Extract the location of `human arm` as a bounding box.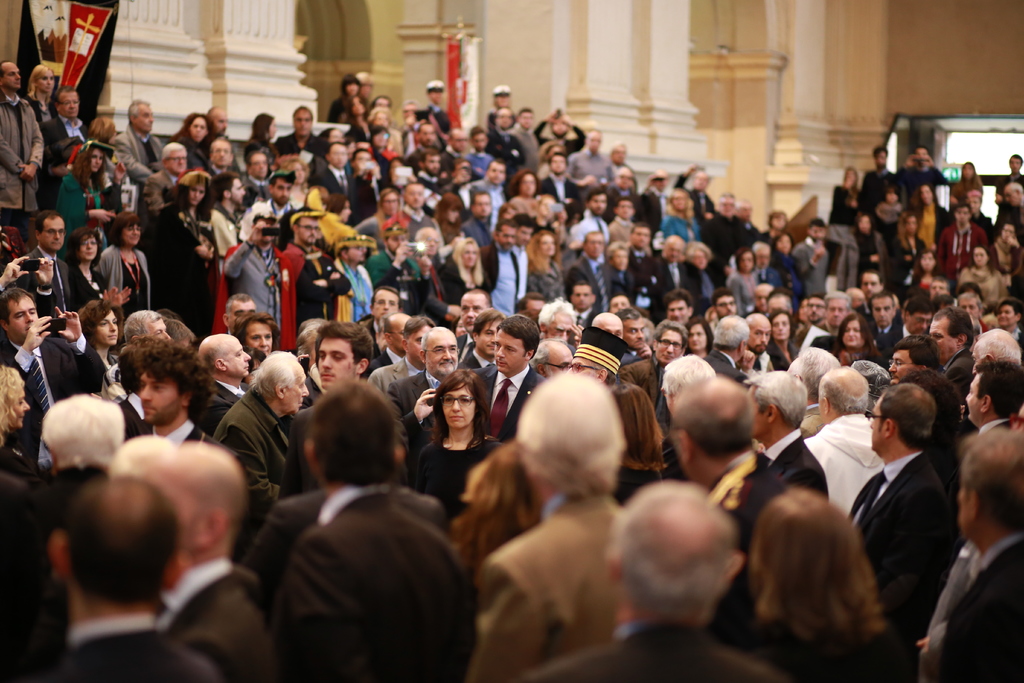
(x1=559, y1=115, x2=586, y2=154).
